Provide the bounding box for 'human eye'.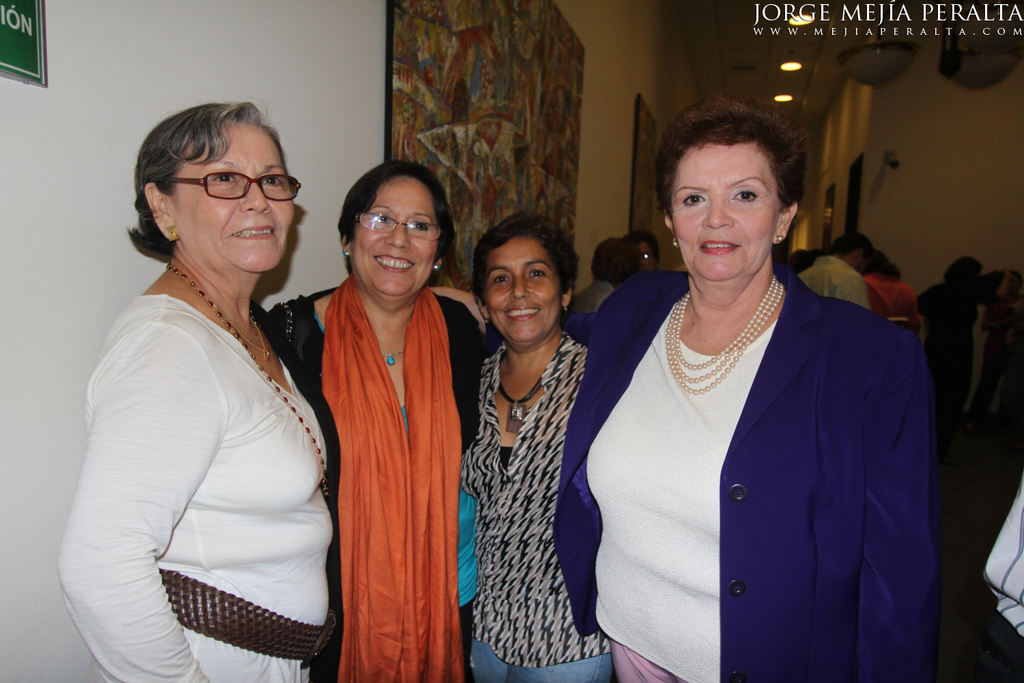
Rect(369, 211, 389, 227).
